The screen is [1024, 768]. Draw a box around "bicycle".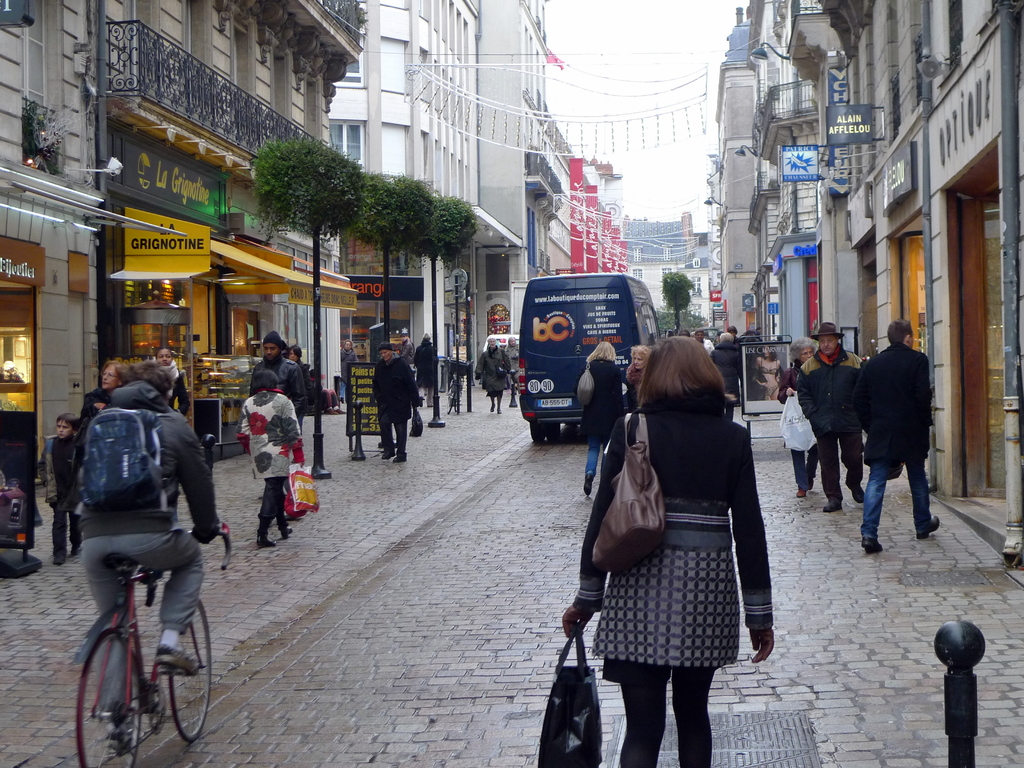
bbox=(56, 504, 212, 766).
